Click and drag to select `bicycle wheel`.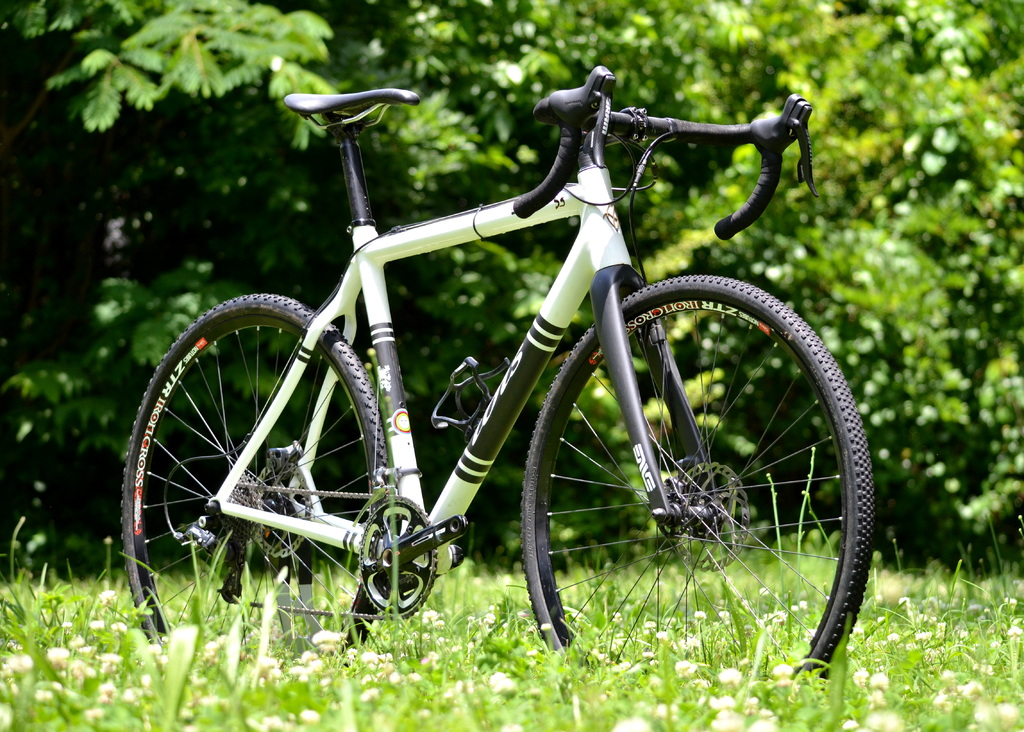
Selection: bbox(136, 280, 430, 643).
